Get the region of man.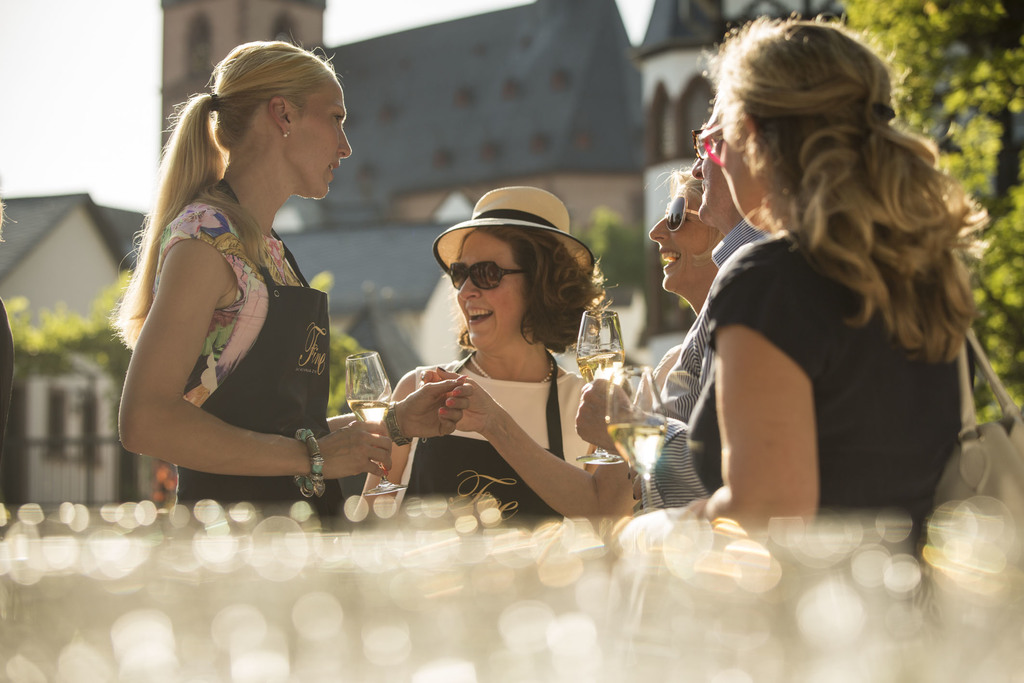
<region>578, 134, 784, 507</region>.
